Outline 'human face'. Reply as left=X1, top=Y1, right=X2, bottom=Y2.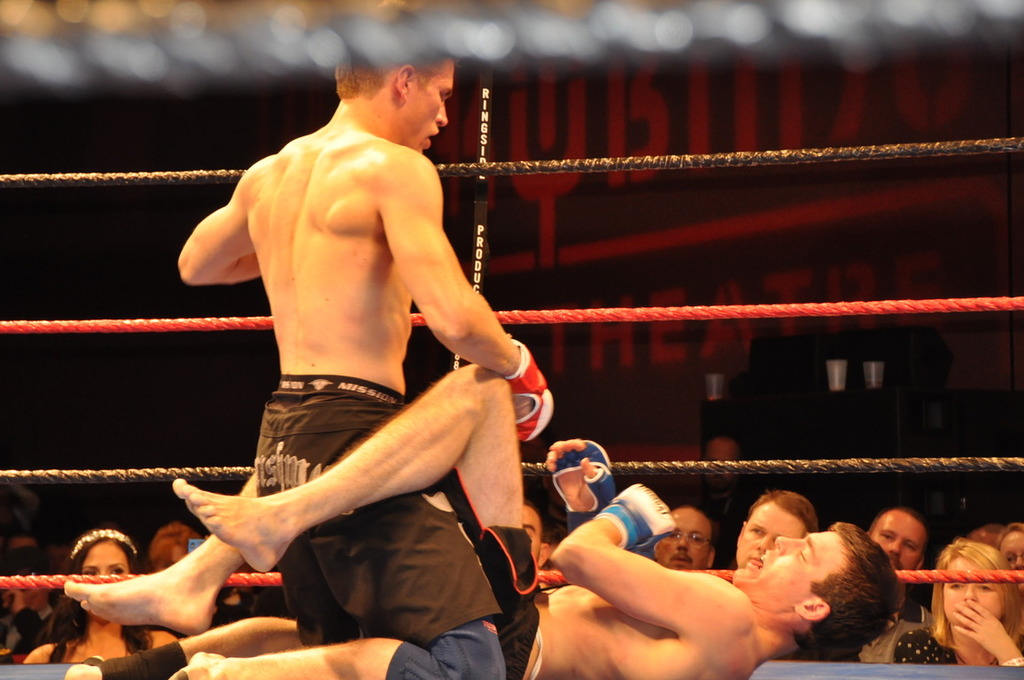
left=733, top=536, right=842, bottom=611.
